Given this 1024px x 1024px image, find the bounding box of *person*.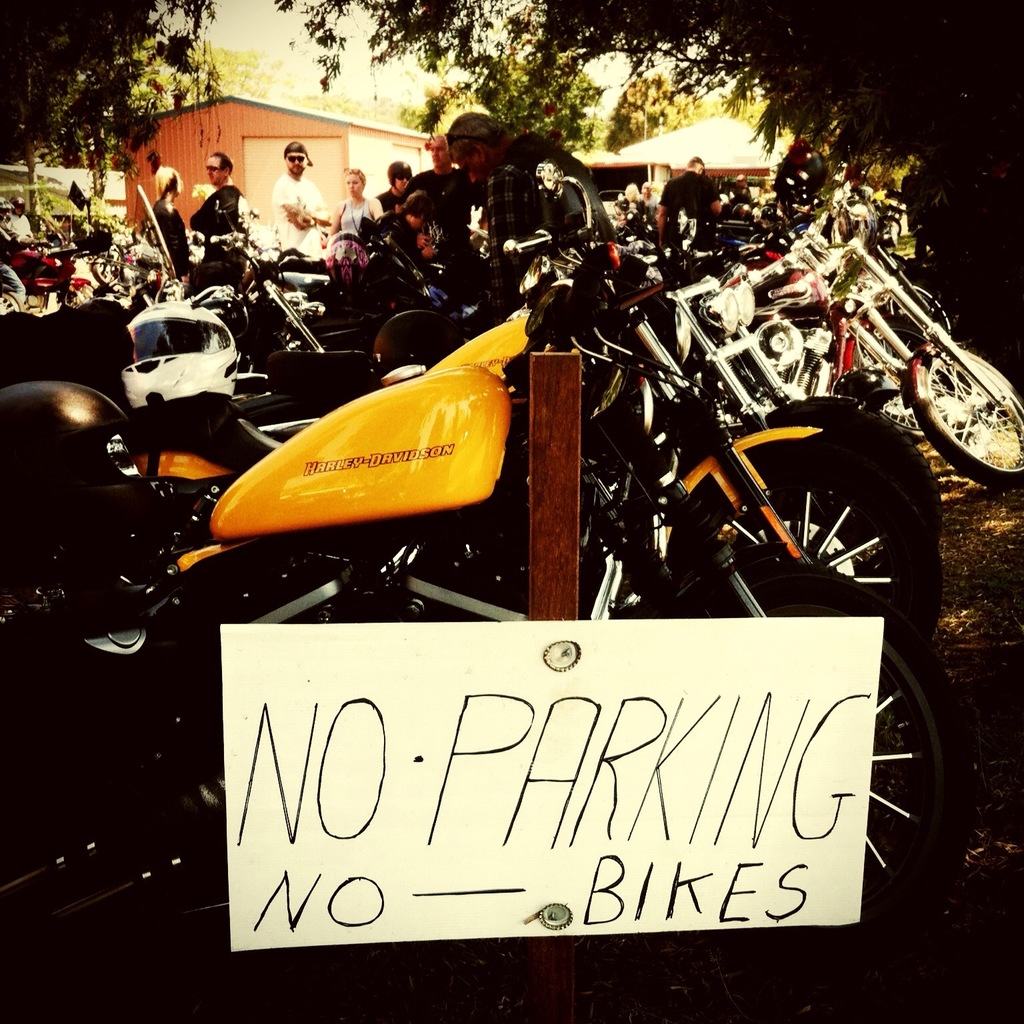
locate(323, 167, 384, 253).
